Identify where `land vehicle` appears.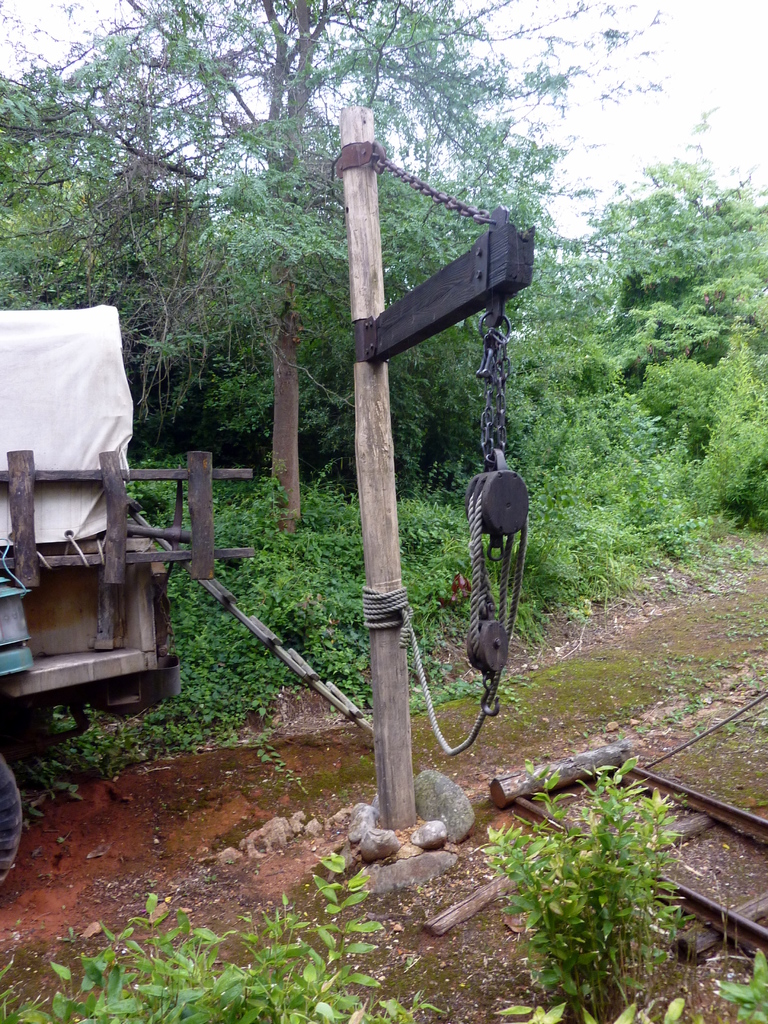
Appears at 0:529:189:883.
